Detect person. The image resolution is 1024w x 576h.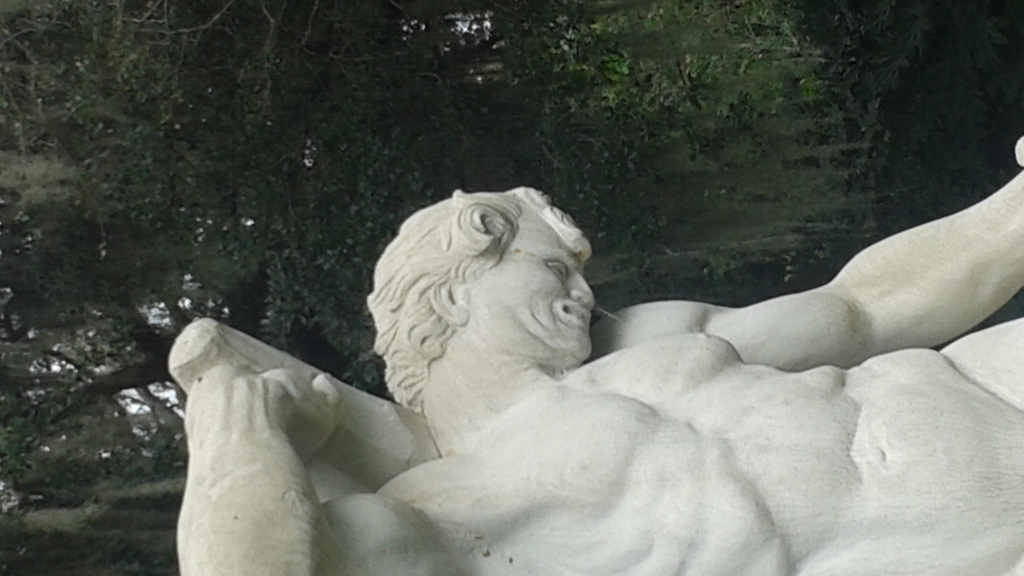
box(192, 161, 1022, 575).
